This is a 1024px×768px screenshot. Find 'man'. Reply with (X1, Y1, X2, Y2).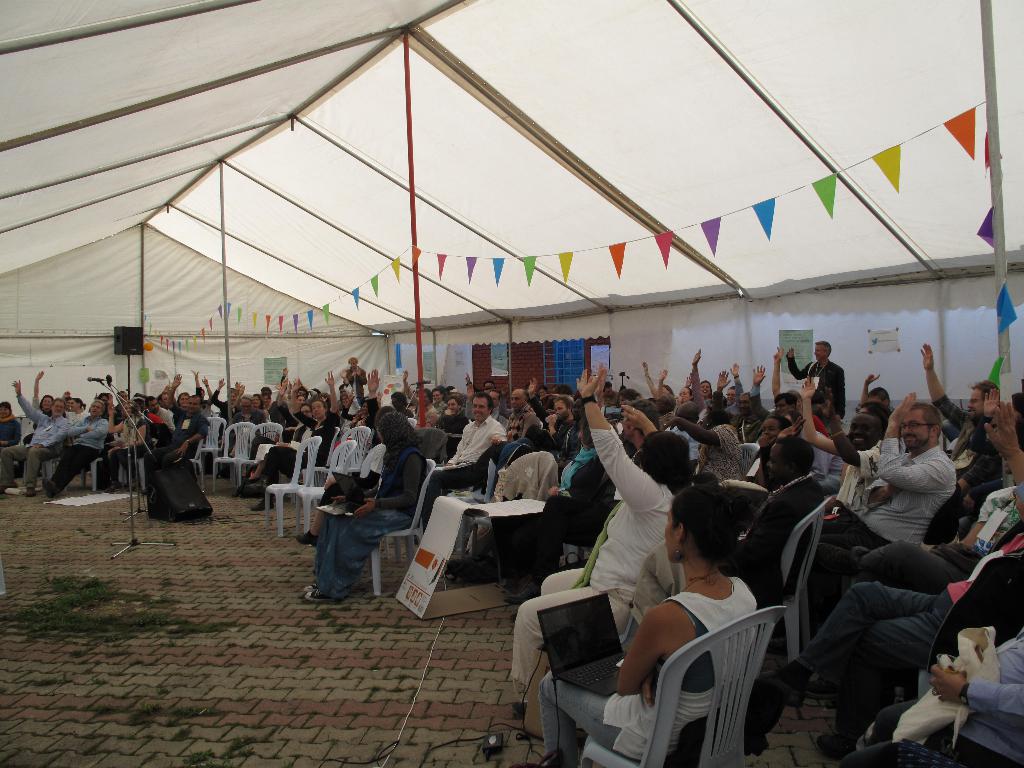
(143, 396, 177, 428).
